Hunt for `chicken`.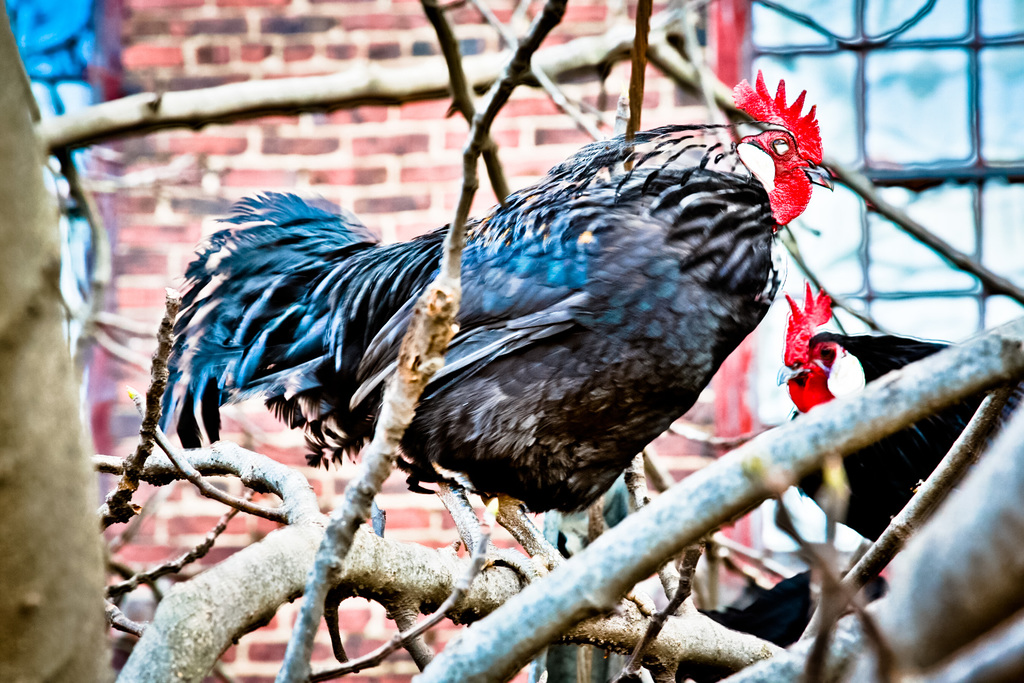
Hunted down at 143:94:851:636.
